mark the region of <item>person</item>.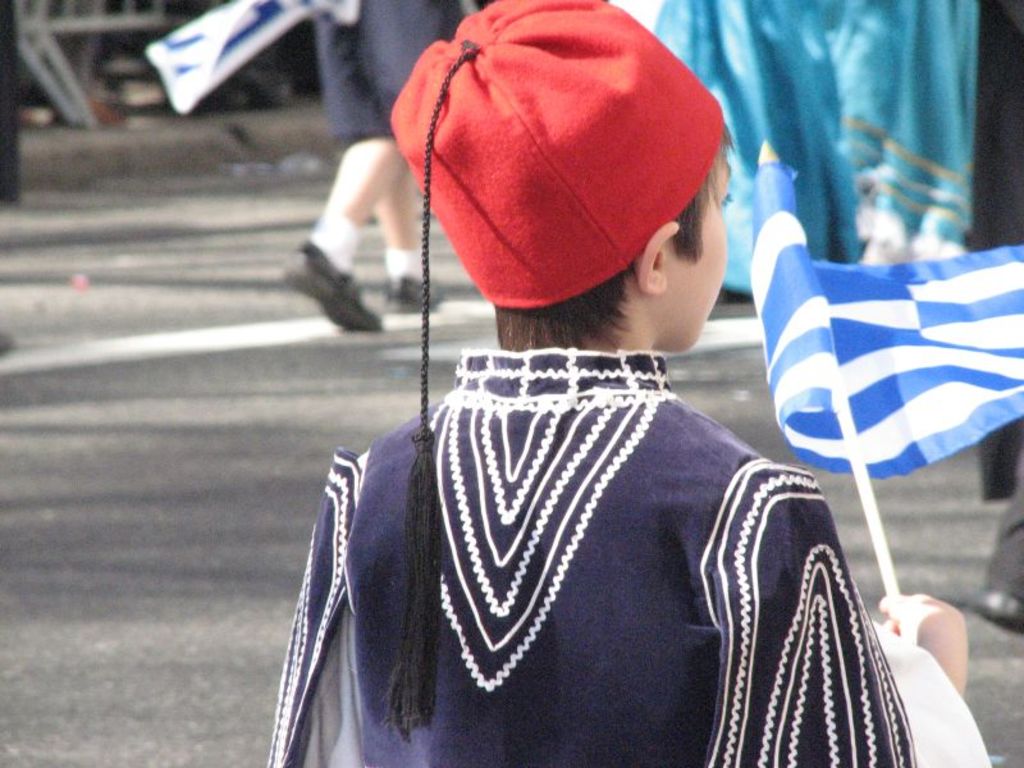
Region: BBox(251, 0, 993, 767).
